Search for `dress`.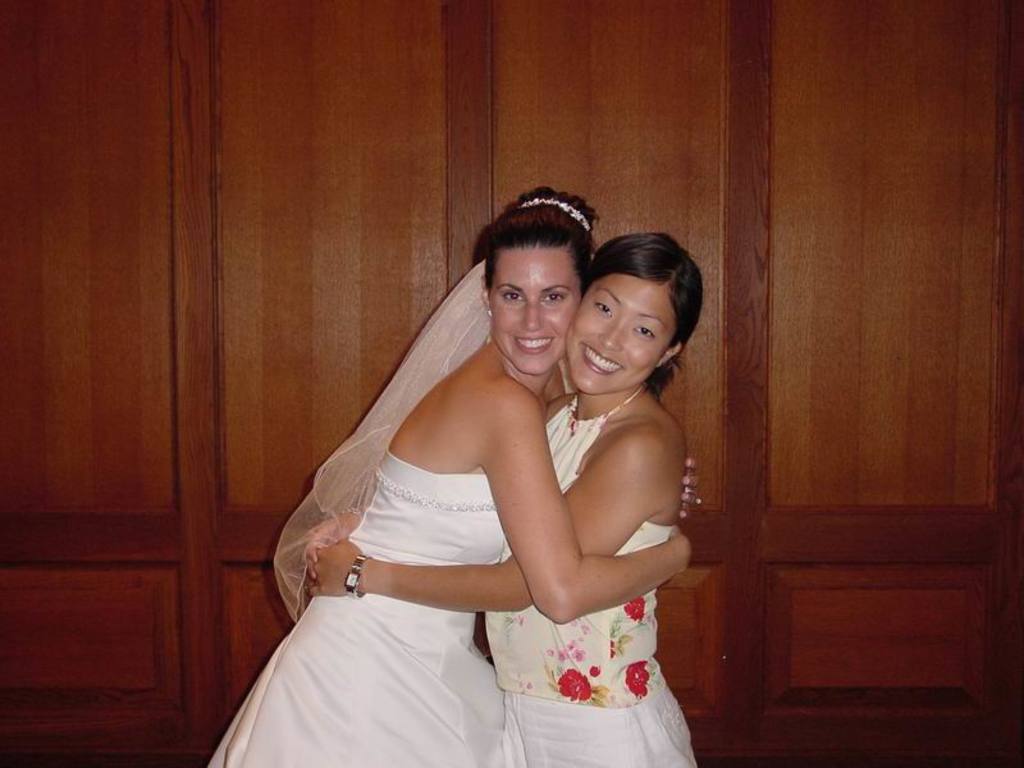
Found at BBox(479, 393, 696, 767).
